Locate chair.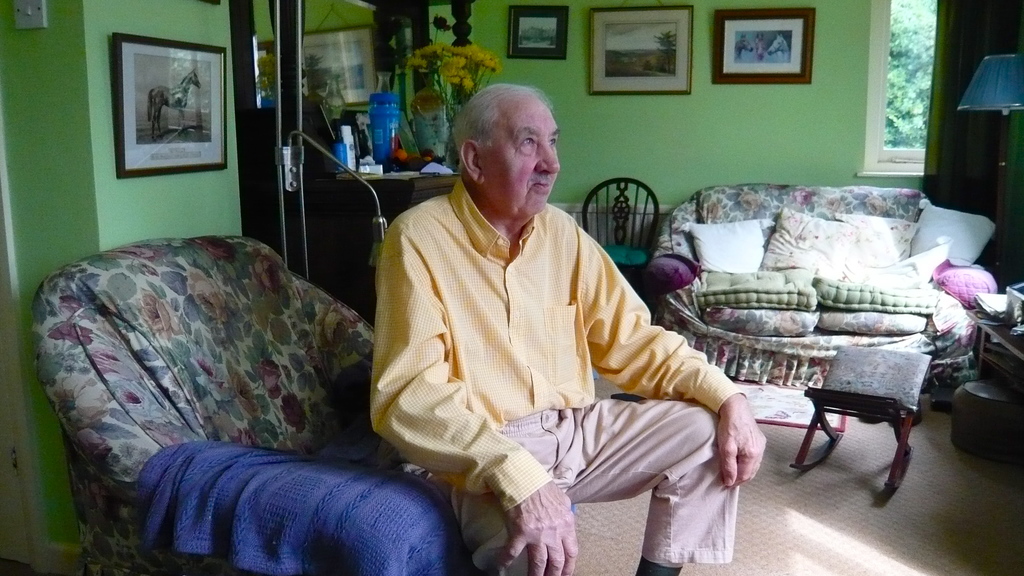
Bounding box: 29/228/467/575.
